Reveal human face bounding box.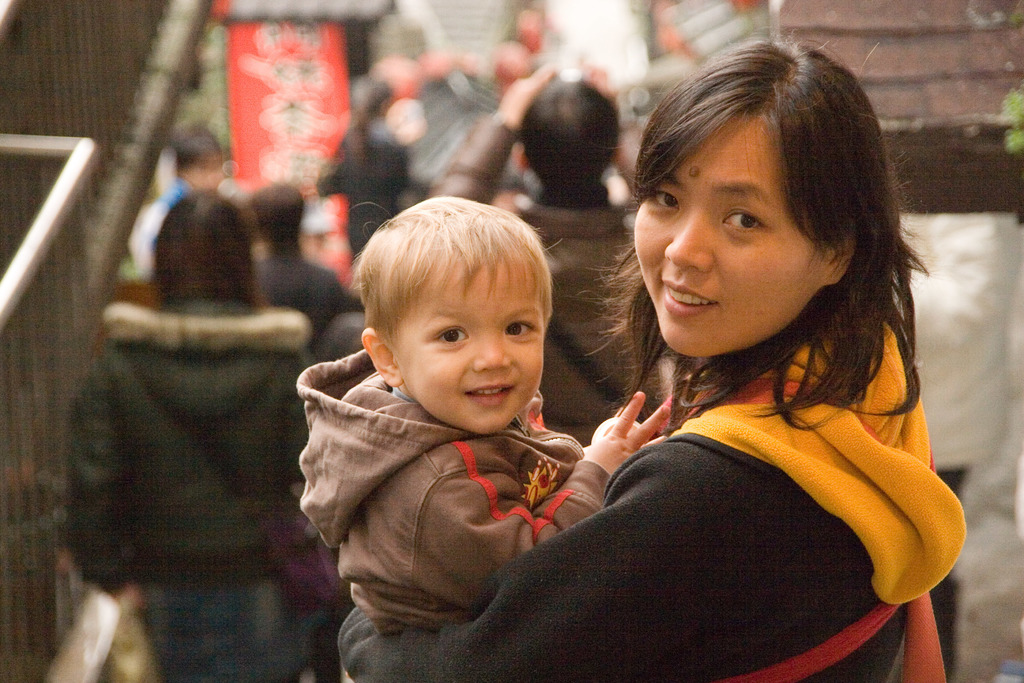
Revealed: 394, 257, 543, 433.
